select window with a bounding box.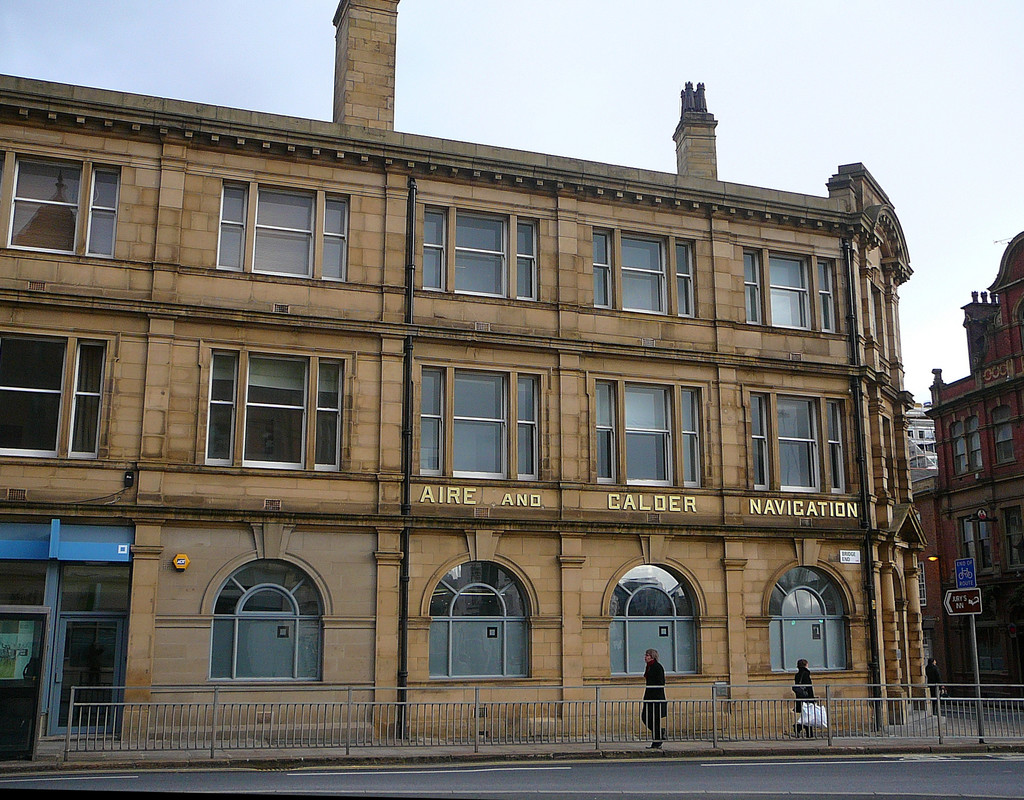
<bbox>421, 201, 543, 311</bbox>.
